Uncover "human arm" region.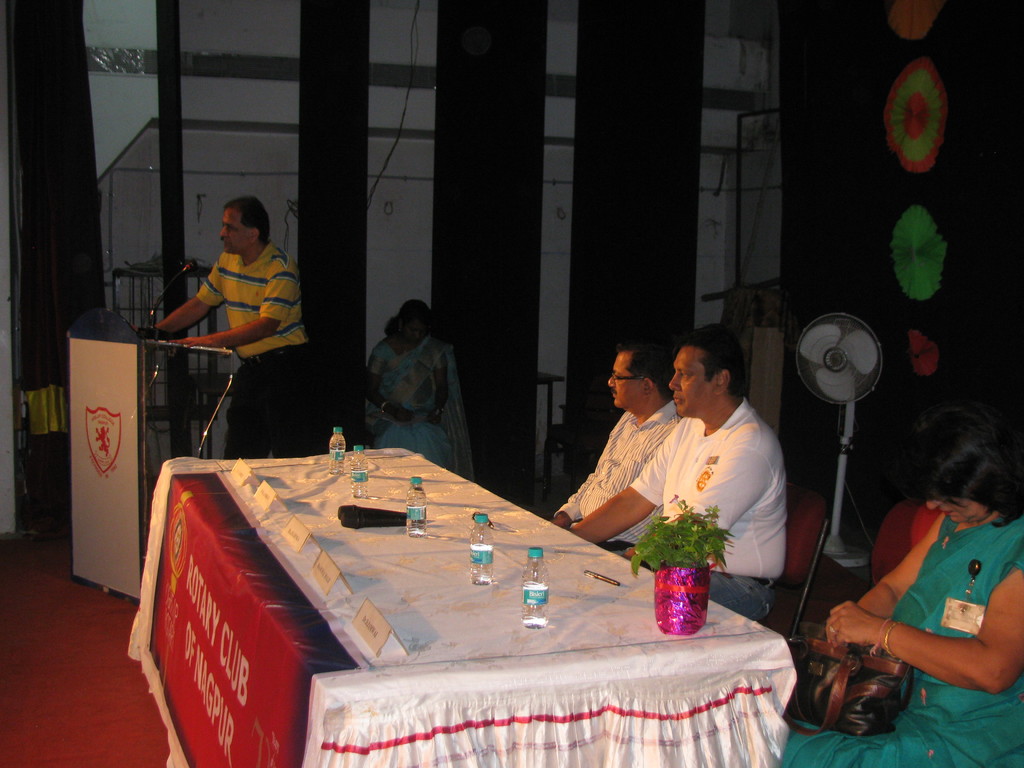
Uncovered: <region>559, 415, 677, 545</region>.
